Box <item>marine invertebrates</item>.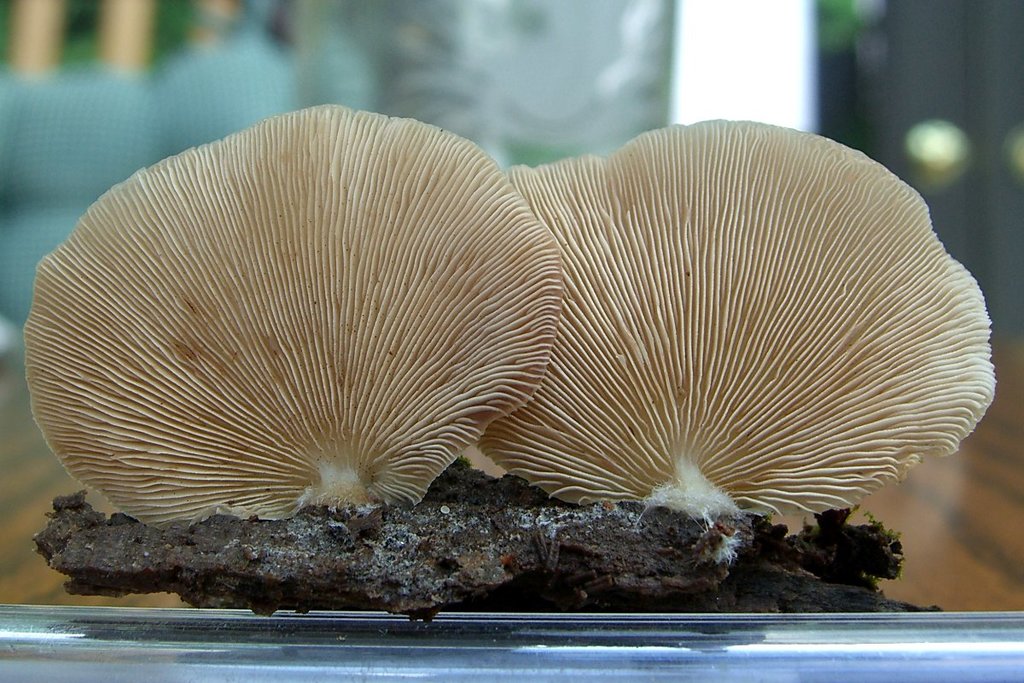
(470,112,1000,538).
